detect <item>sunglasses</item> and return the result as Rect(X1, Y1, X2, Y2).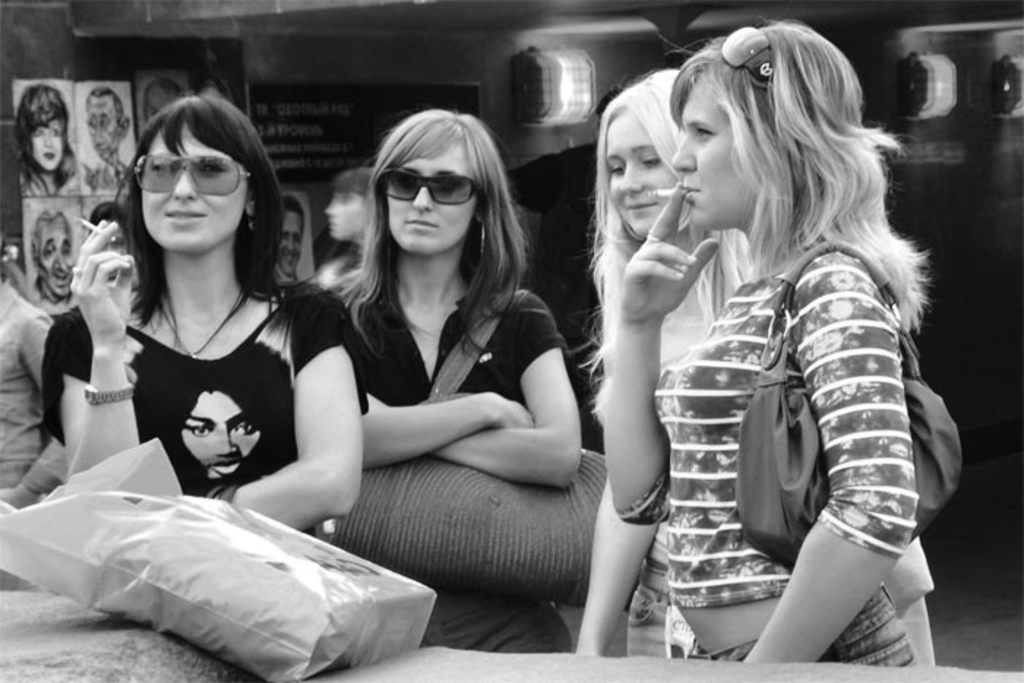
Rect(135, 152, 252, 195).
